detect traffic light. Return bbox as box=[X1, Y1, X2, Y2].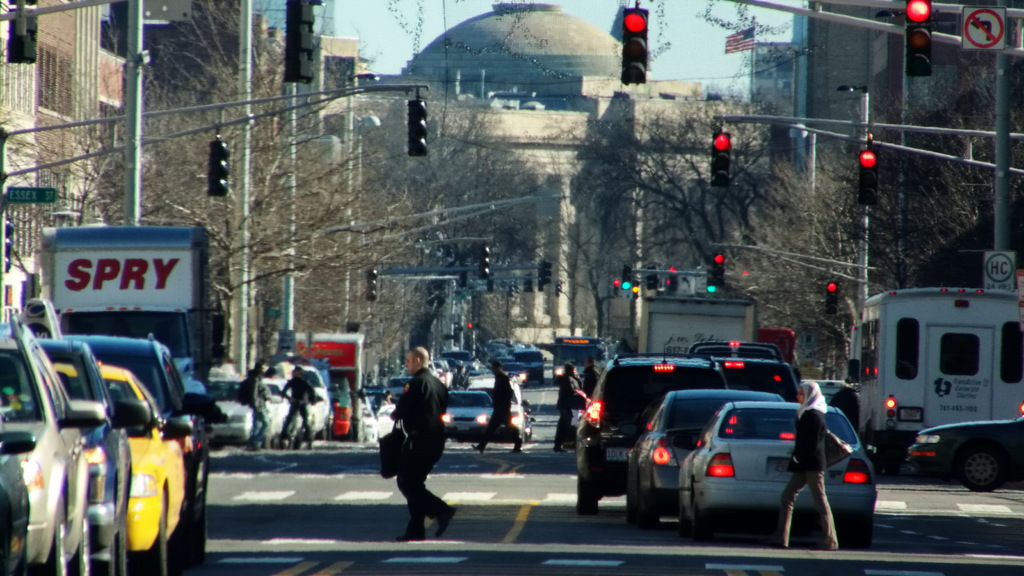
box=[405, 88, 428, 156].
